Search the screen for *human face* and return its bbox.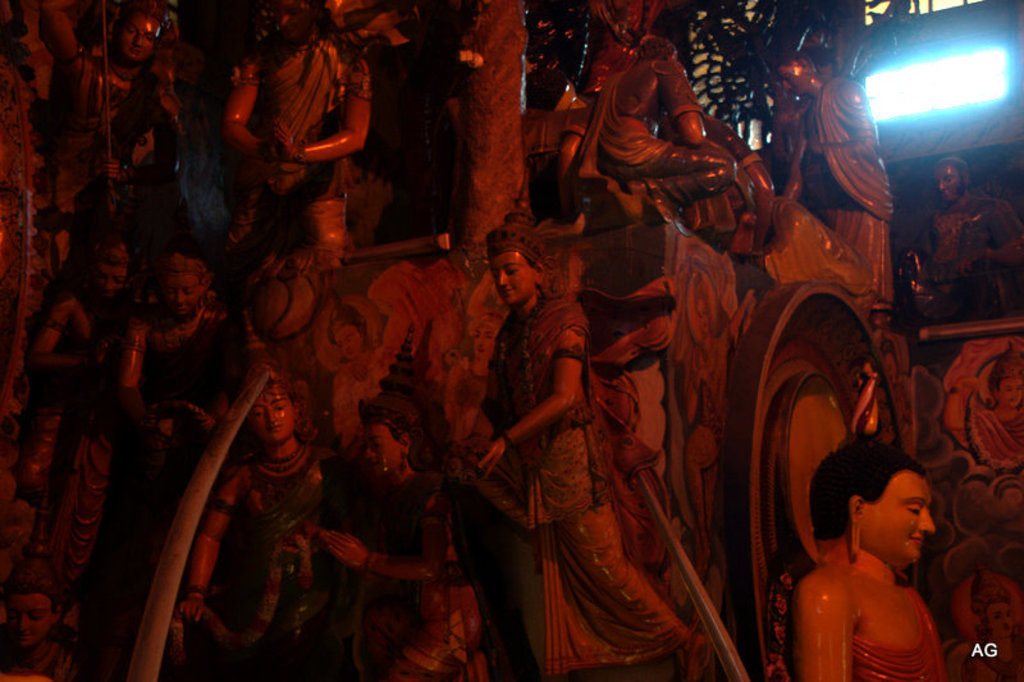
Found: region(362, 422, 403, 476).
